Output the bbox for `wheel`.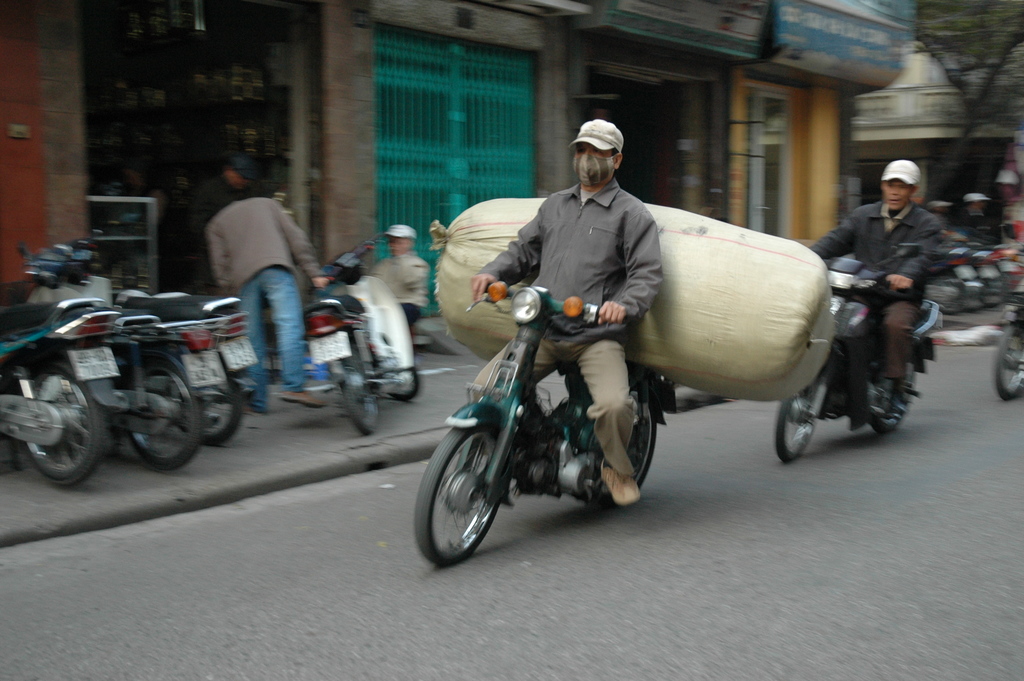
l=590, t=368, r=657, b=499.
